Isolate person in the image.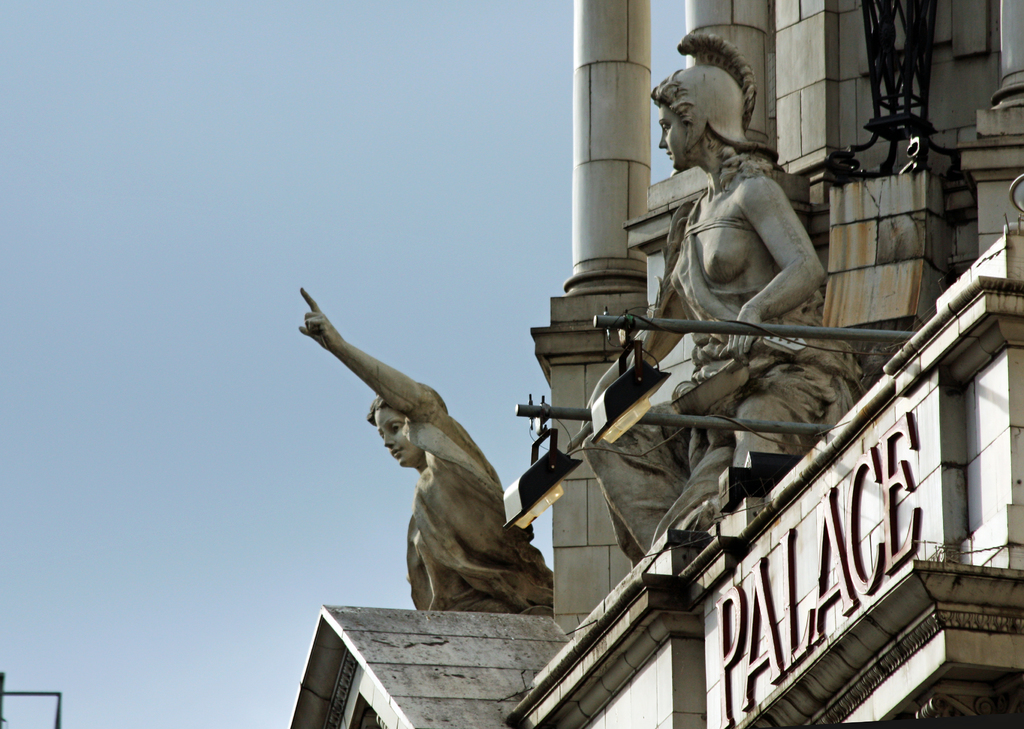
Isolated region: crop(586, 29, 869, 561).
